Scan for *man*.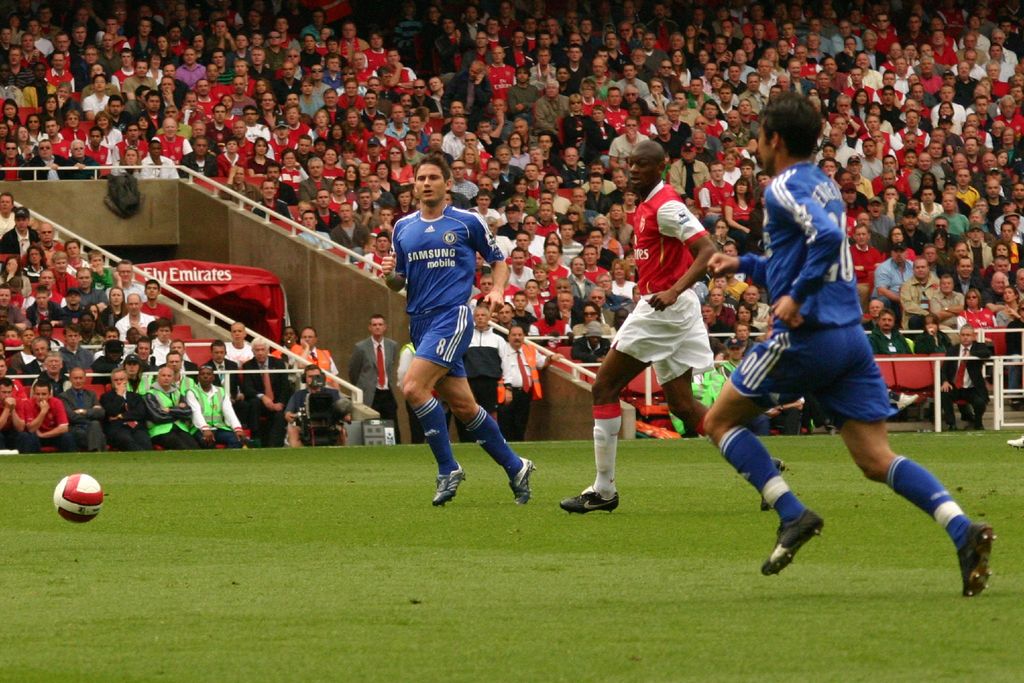
Scan result: box=[138, 366, 200, 452].
